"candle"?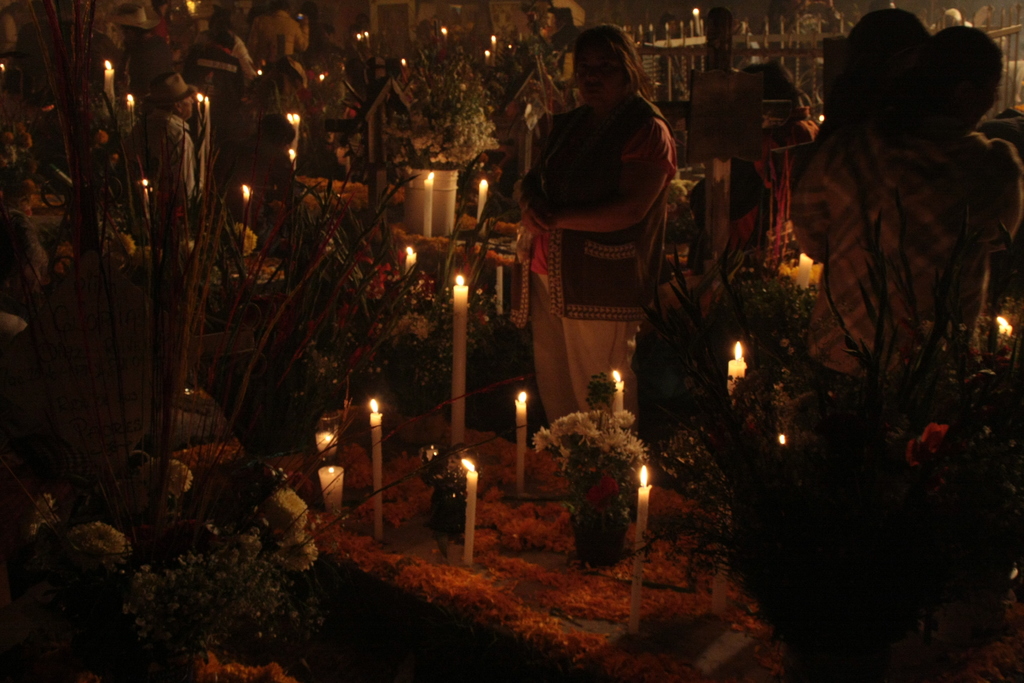
{"x1": 101, "y1": 58, "x2": 117, "y2": 114}
